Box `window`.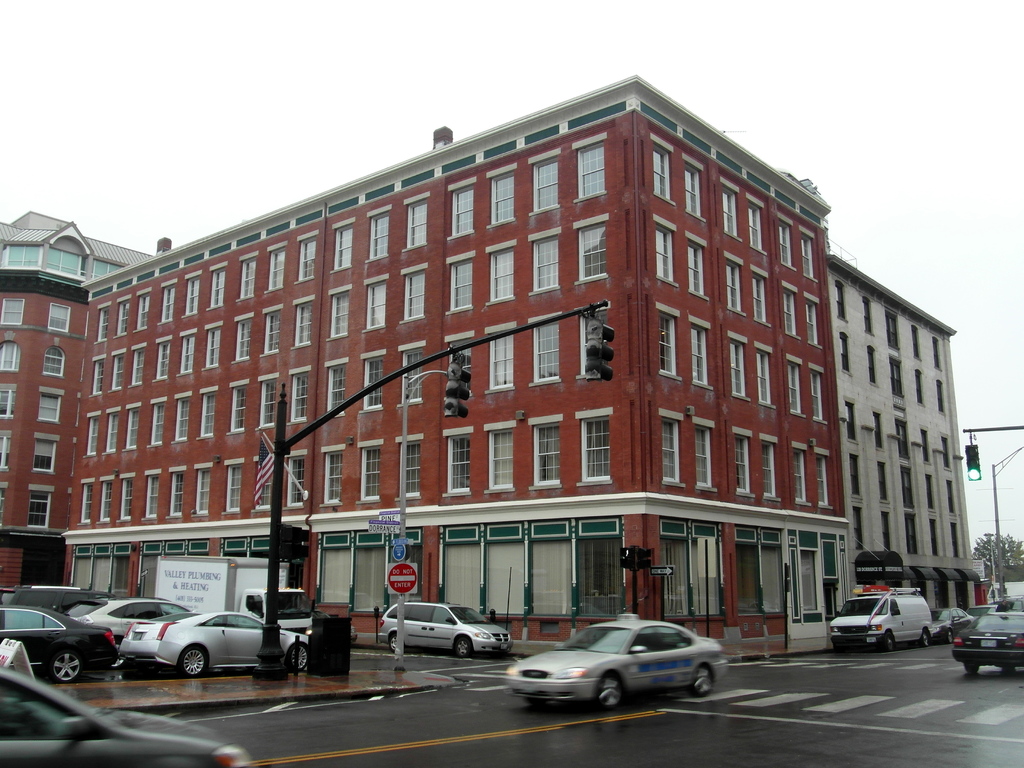
489:246:514:302.
